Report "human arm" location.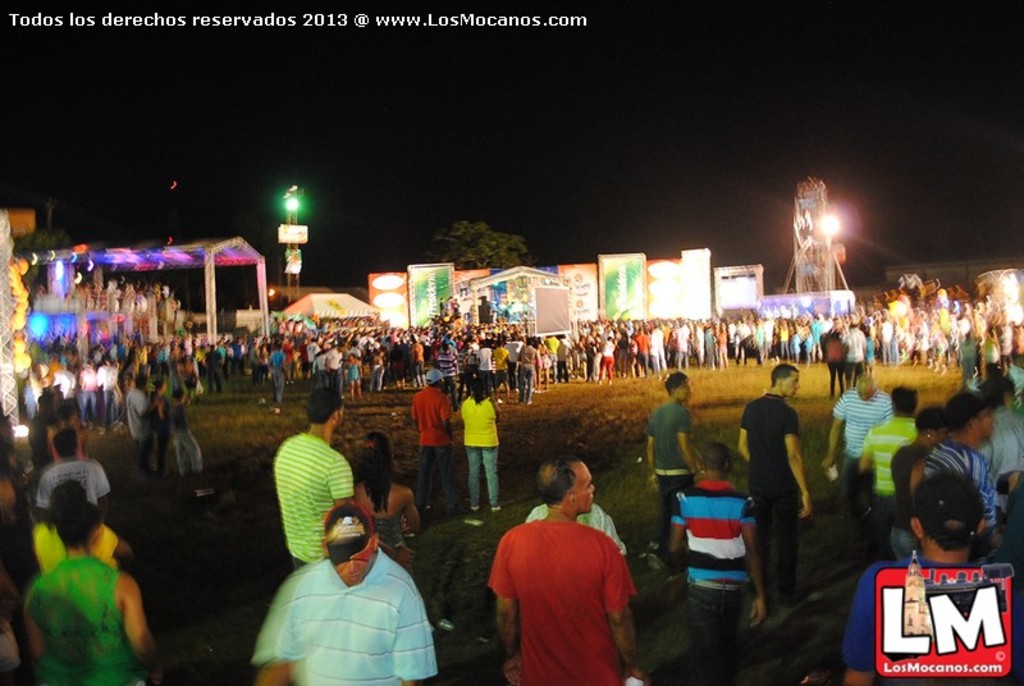
Report: bbox(406, 479, 419, 531).
